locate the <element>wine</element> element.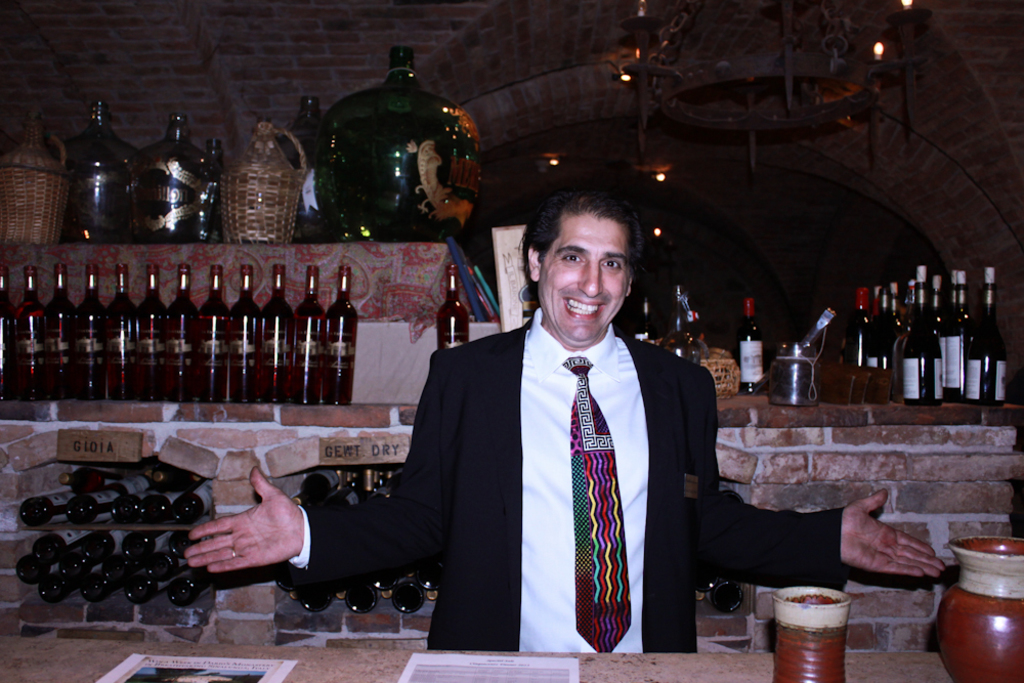
Element bbox: box=[269, 99, 342, 240].
